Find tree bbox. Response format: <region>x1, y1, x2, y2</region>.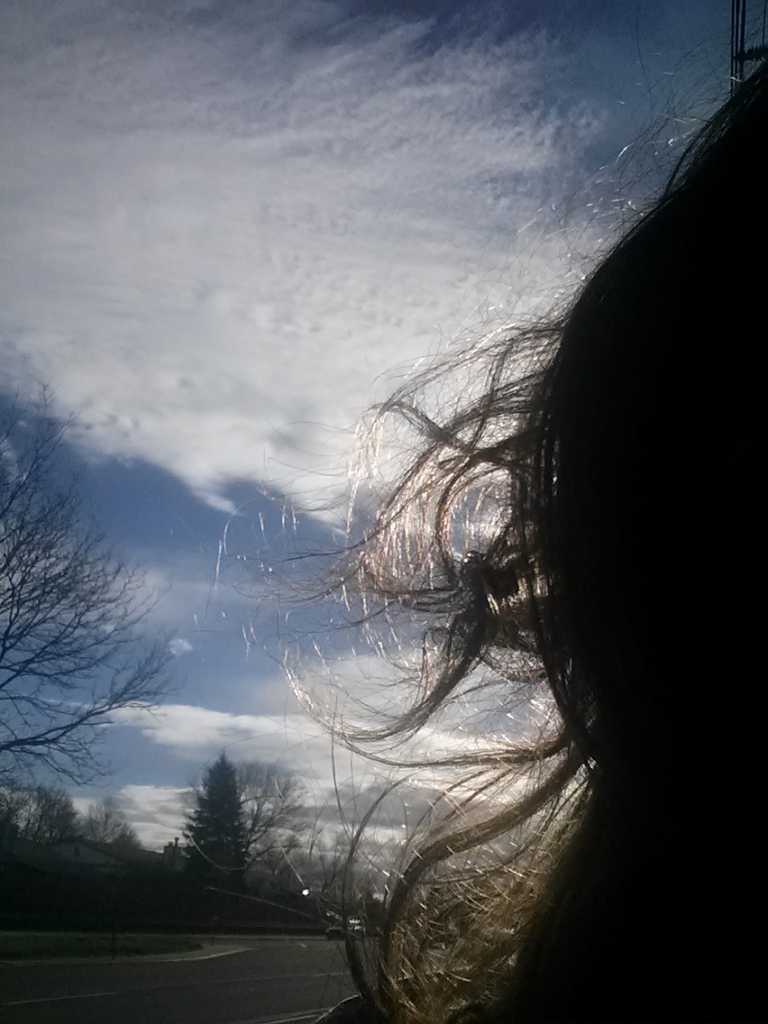
<region>176, 748, 275, 886</region>.
